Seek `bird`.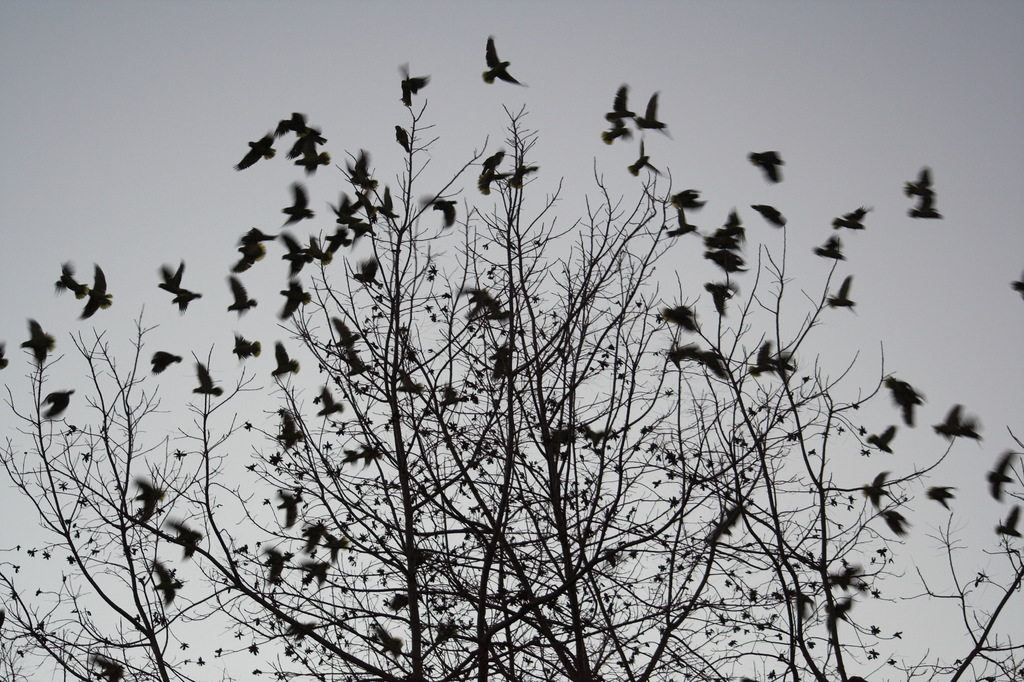
BBox(627, 136, 667, 173).
